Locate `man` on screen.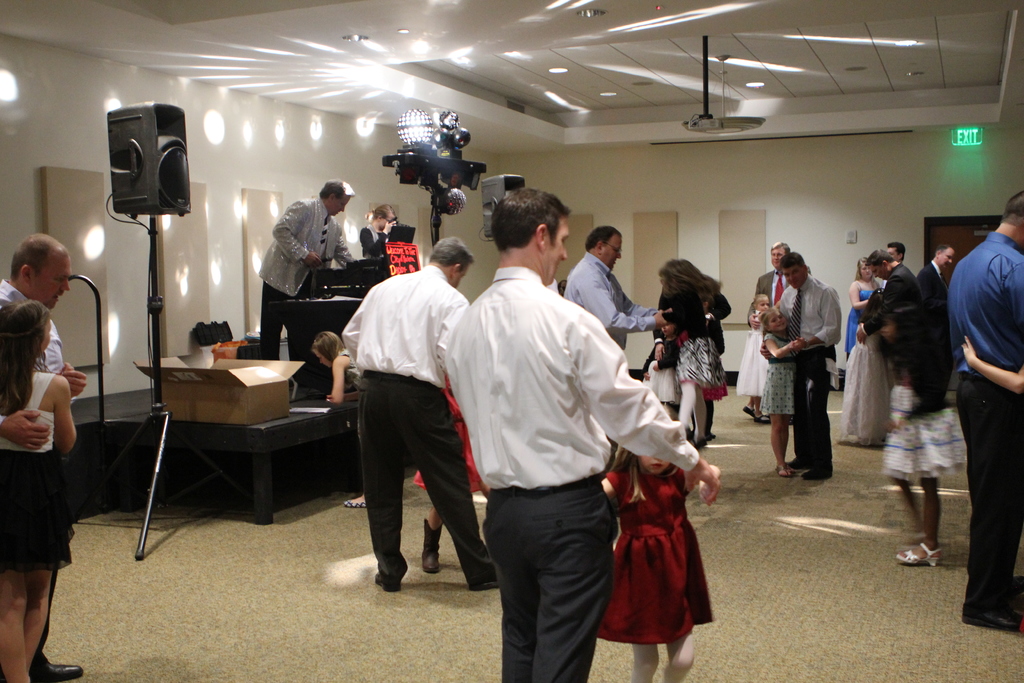
On screen at (460, 195, 672, 677).
